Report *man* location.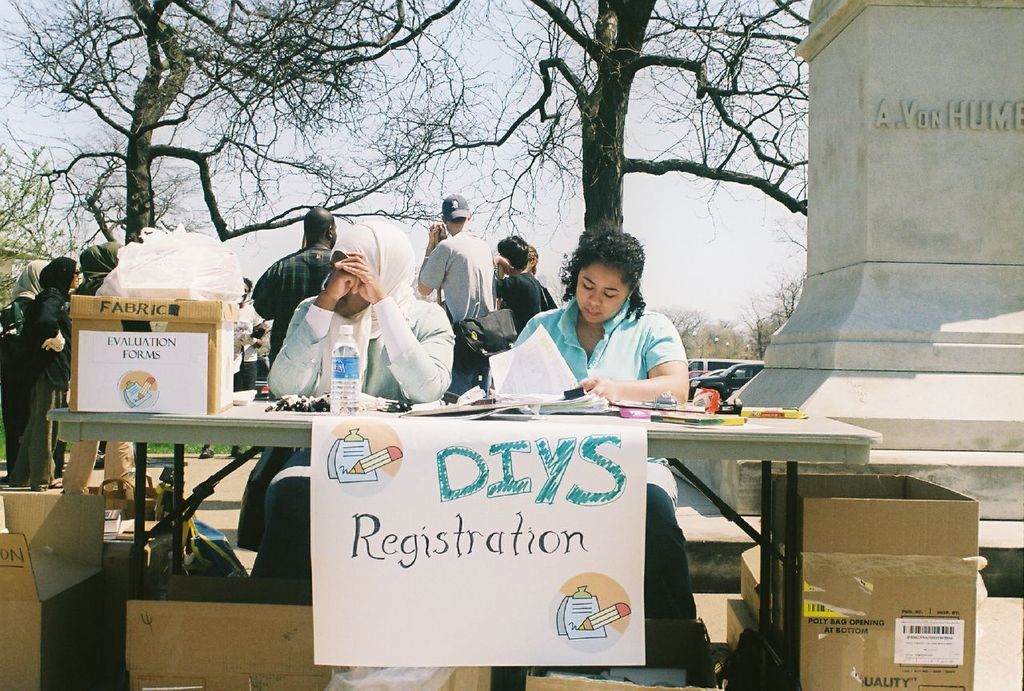
Report: [233,218,454,579].
